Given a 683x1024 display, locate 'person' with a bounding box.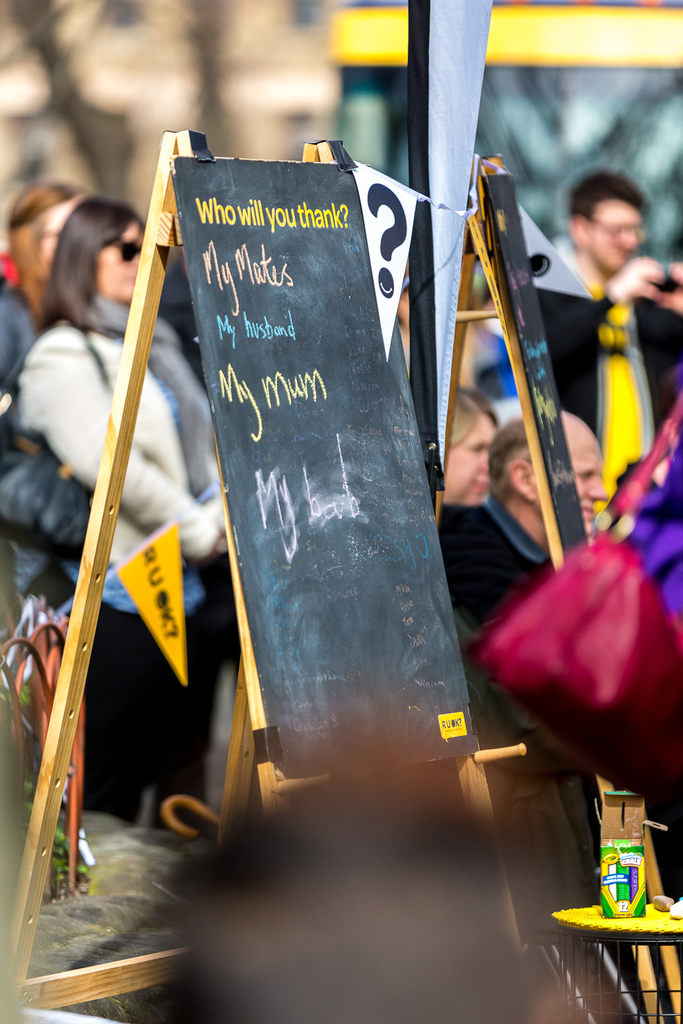
Located: box=[9, 195, 228, 838].
